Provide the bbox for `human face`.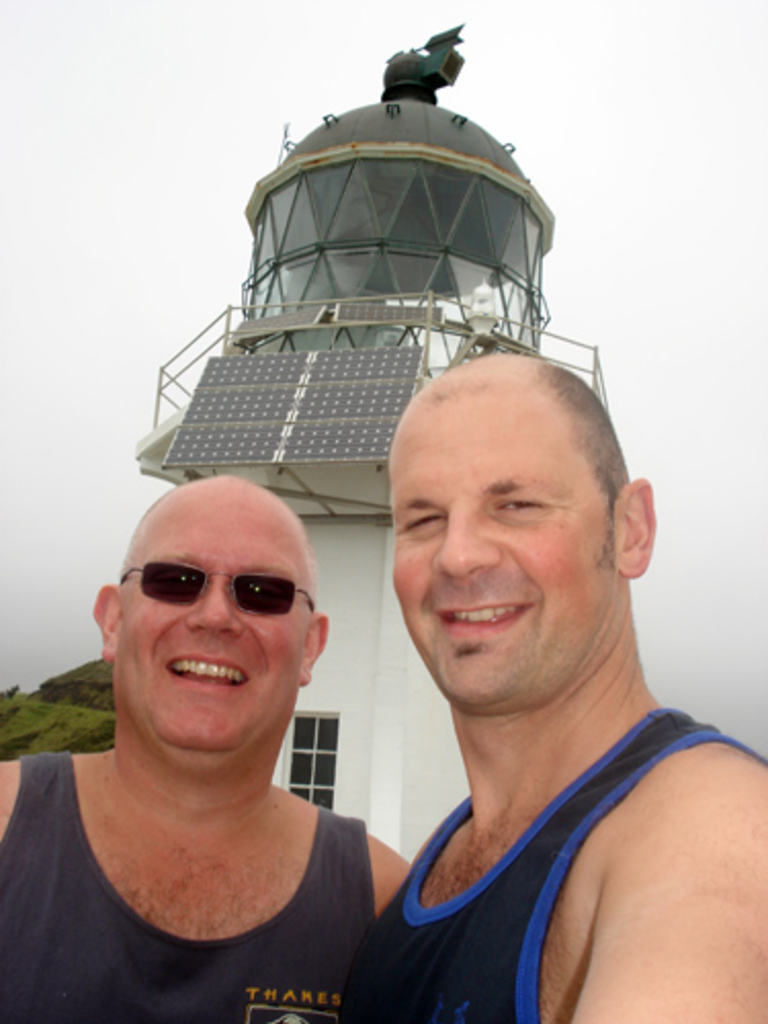
(389, 391, 625, 707).
